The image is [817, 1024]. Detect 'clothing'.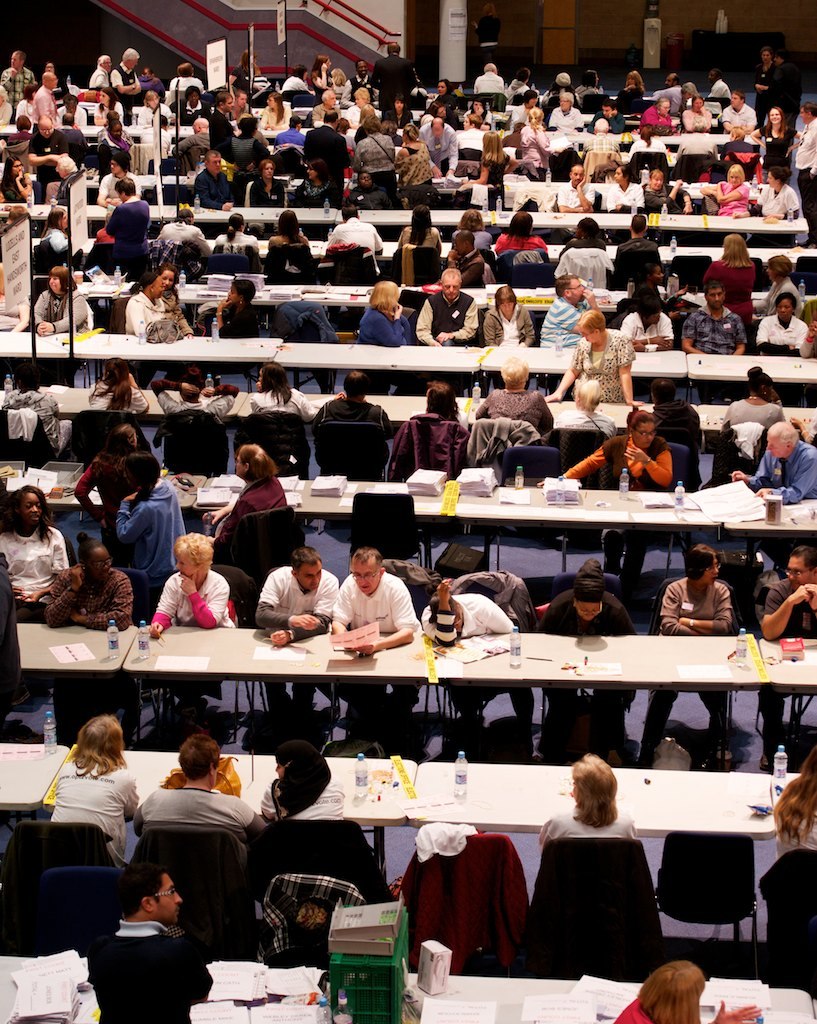
Detection: [220, 133, 267, 159].
